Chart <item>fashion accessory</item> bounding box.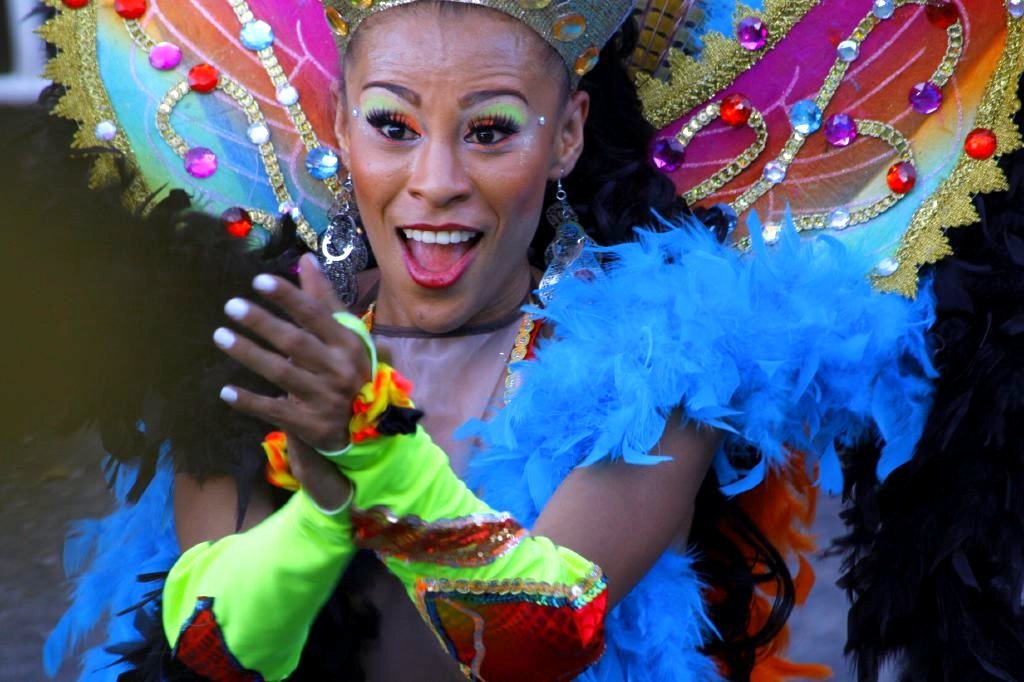
Charted: {"x1": 39, "y1": 418, "x2": 176, "y2": 681}.
